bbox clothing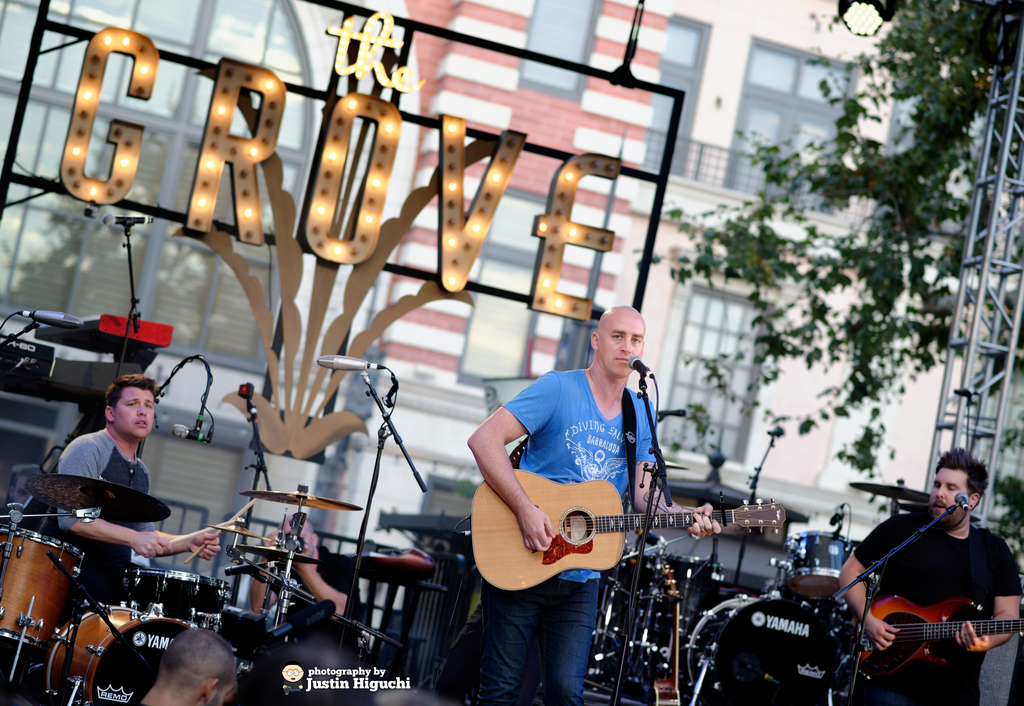
select_region(482, 373, 716, 705)
